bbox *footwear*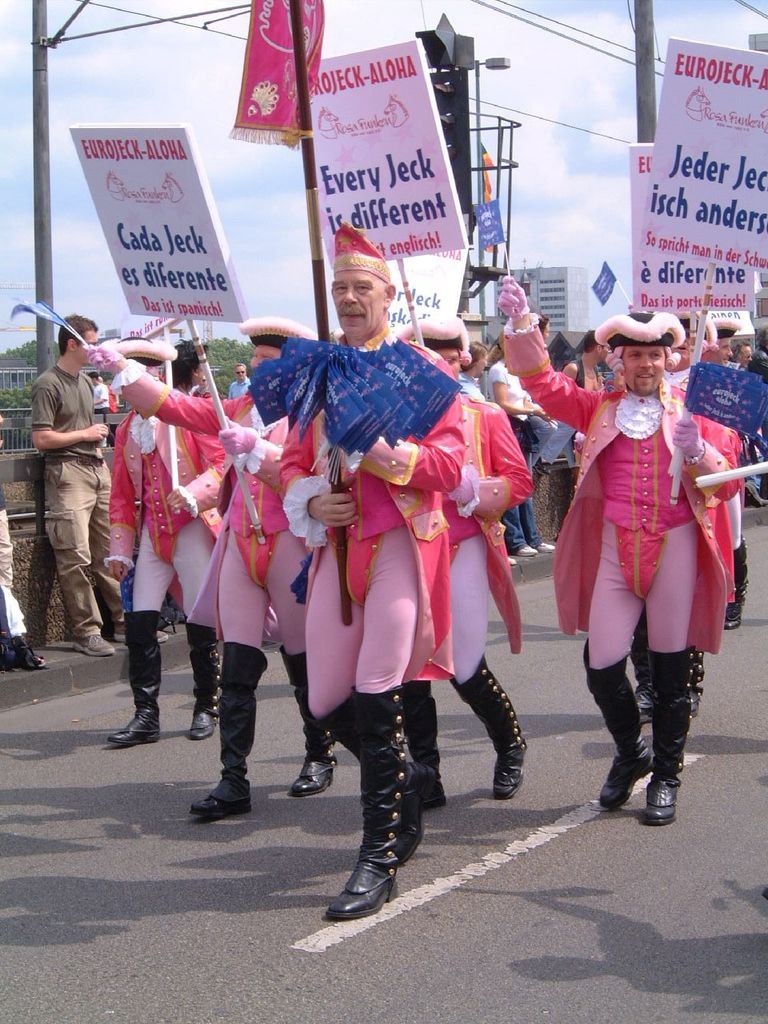
{"x1": 71, "y1": 634, "x2": 112, "y2": 653}
